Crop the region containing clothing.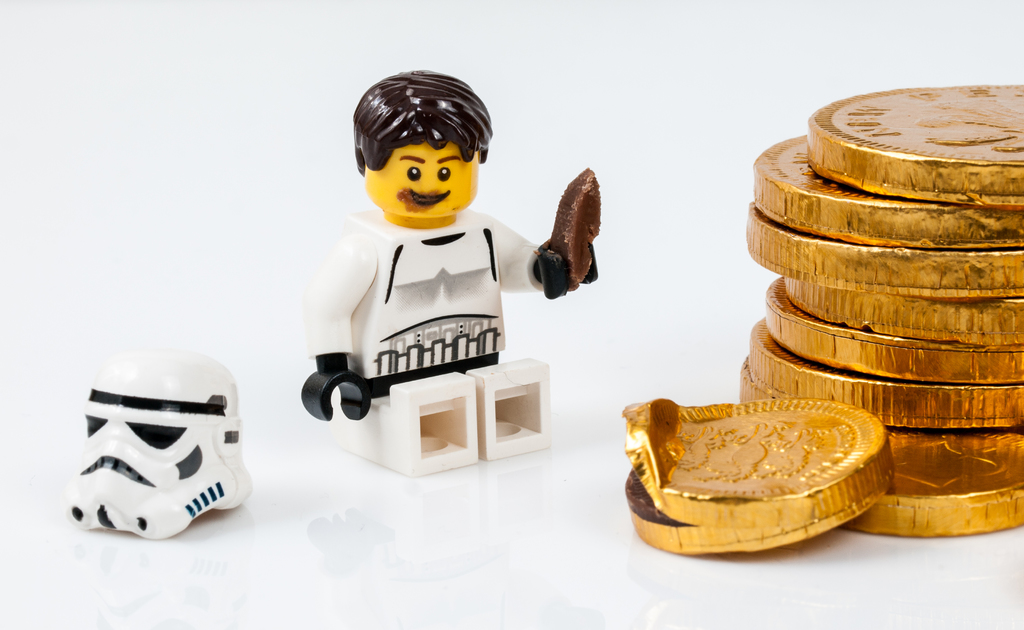
Crop region: bbox=[314, 211, 541, 374].
